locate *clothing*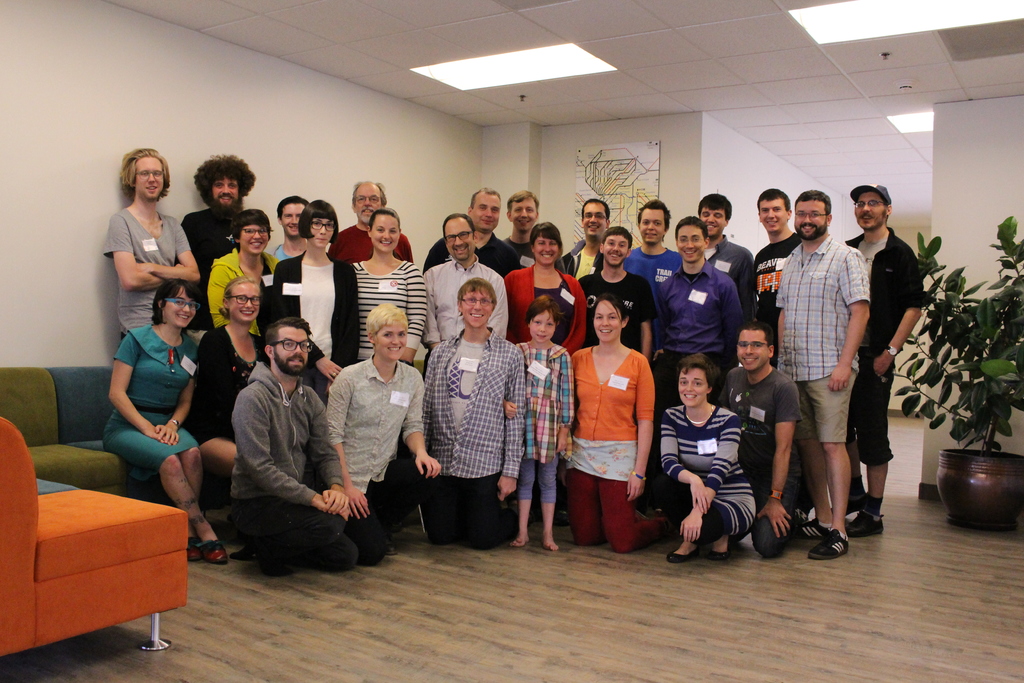
crop(266, 250, 352, 360)
